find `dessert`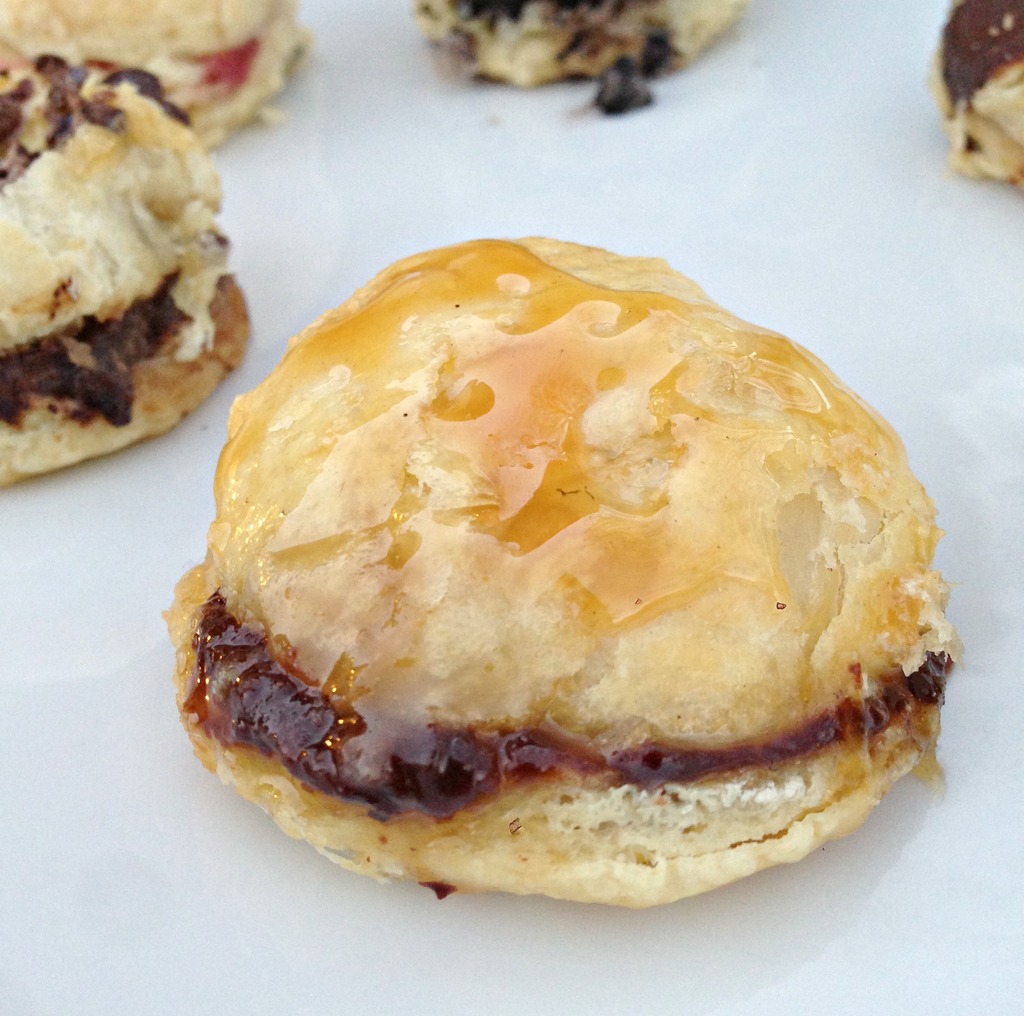
[x1=157, y1=224, x2=960, y2=907]
